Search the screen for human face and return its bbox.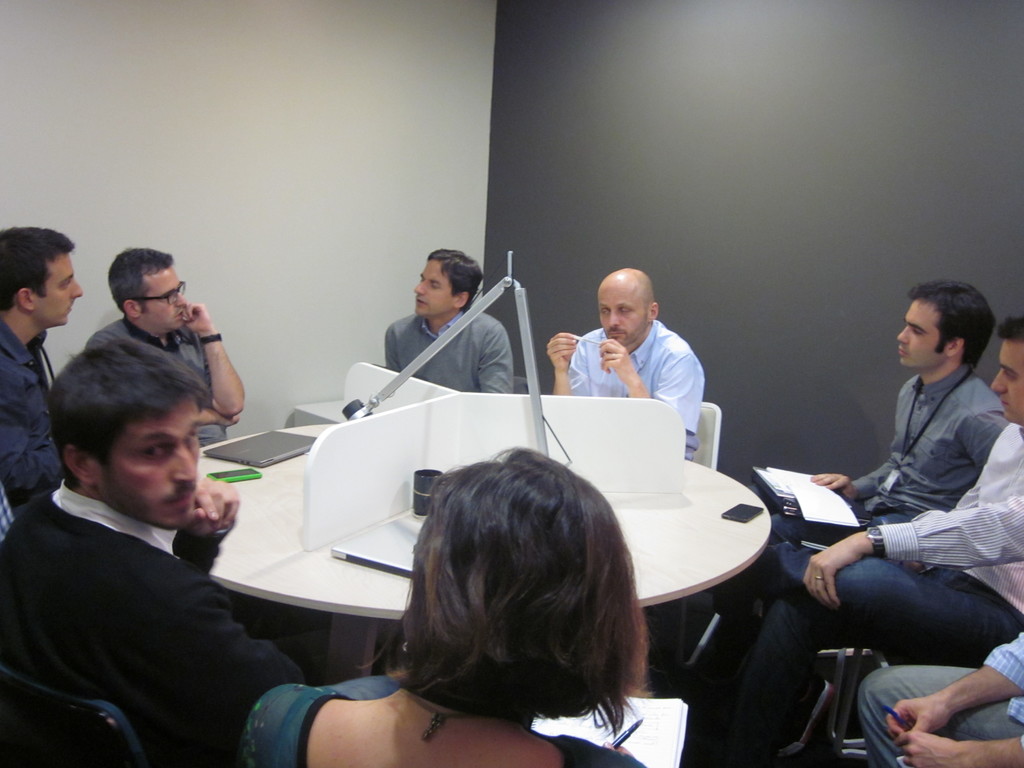
Found: {"left": 415, "top": 259, "right": 459, "bottom": 319}.
